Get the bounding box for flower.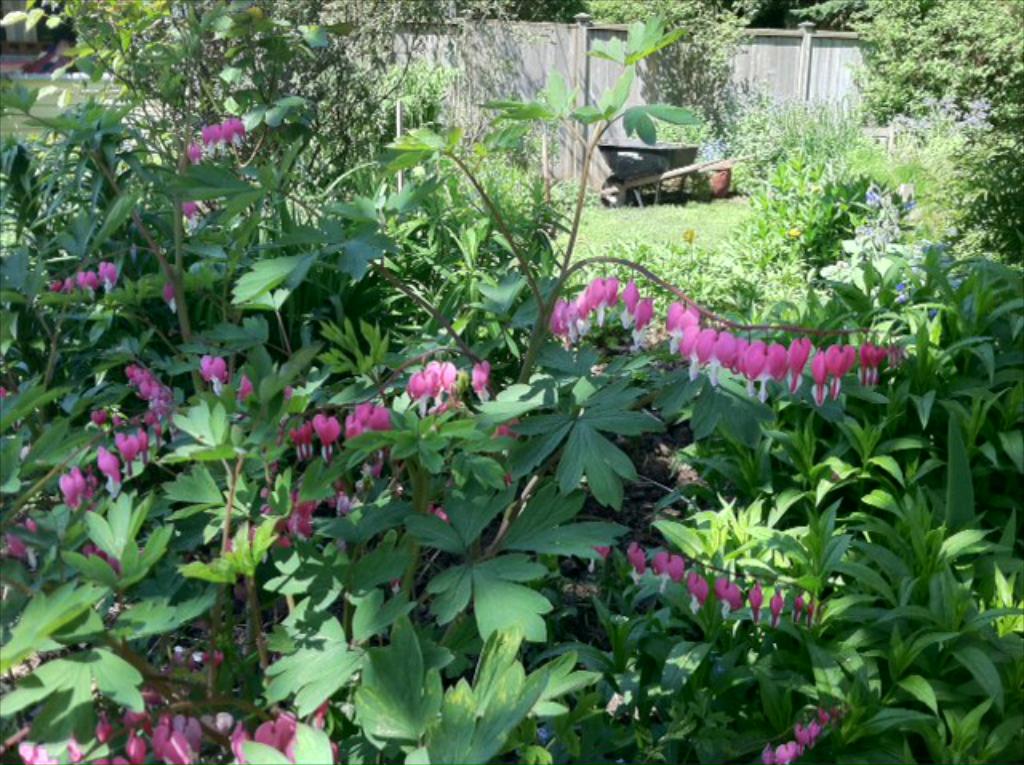
<box>190,146,202,179</box>.
